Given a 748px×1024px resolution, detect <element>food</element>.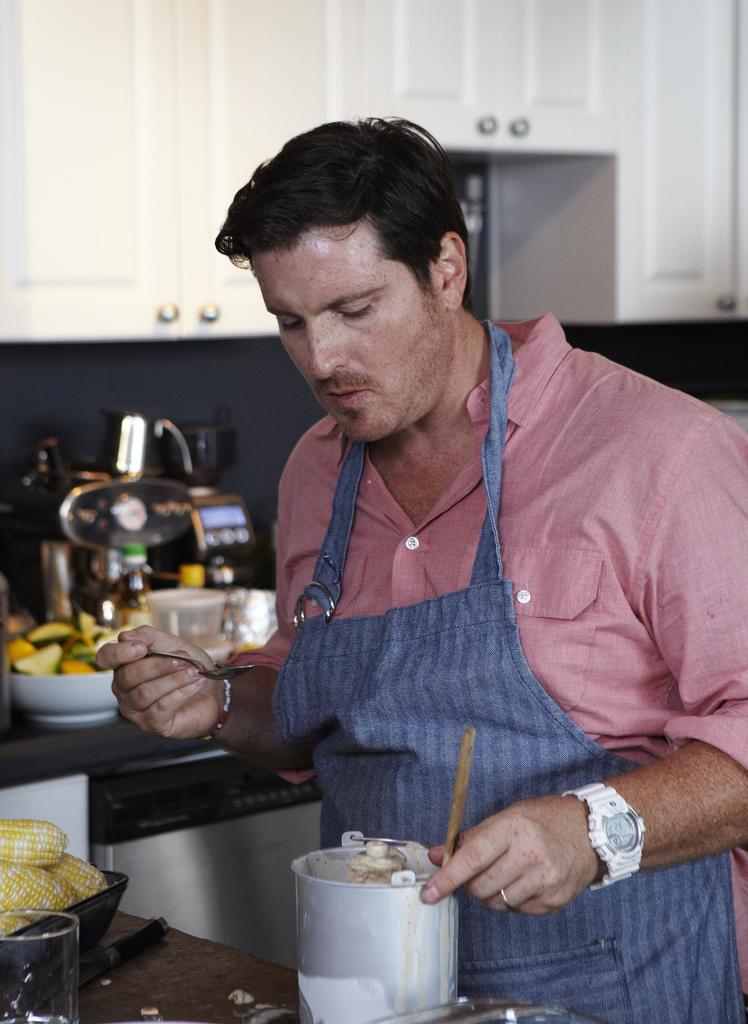
1, 612, 120, 677.
